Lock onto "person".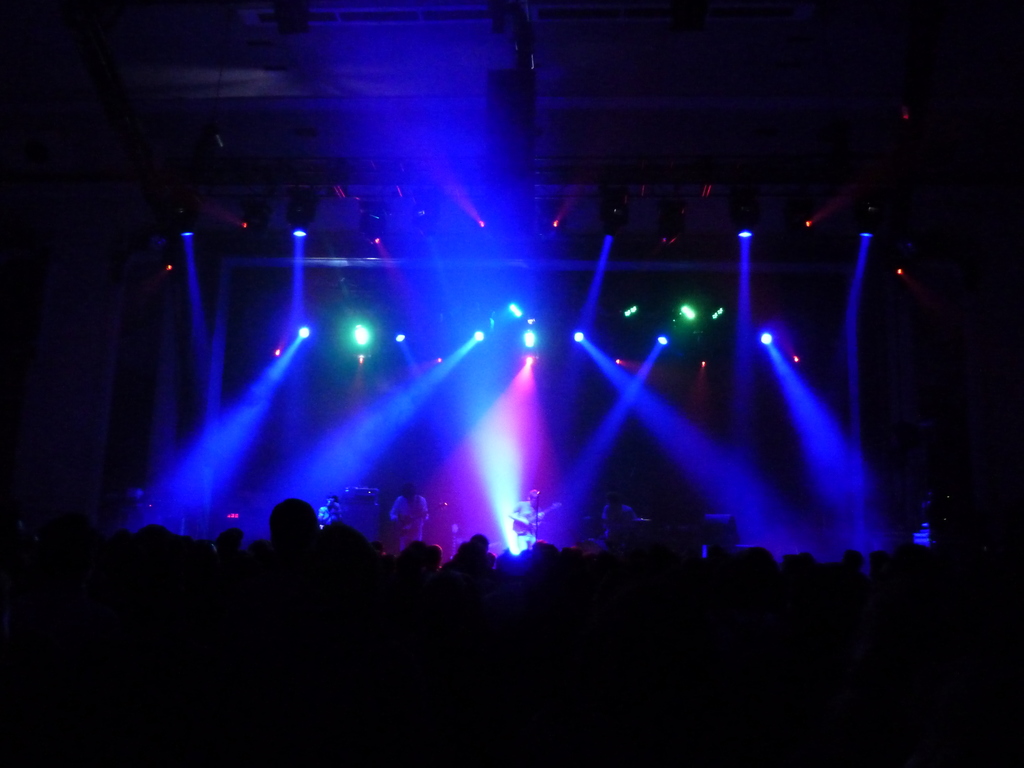
Locked: (x1=598, y1=488, x2=637, y2=541).
